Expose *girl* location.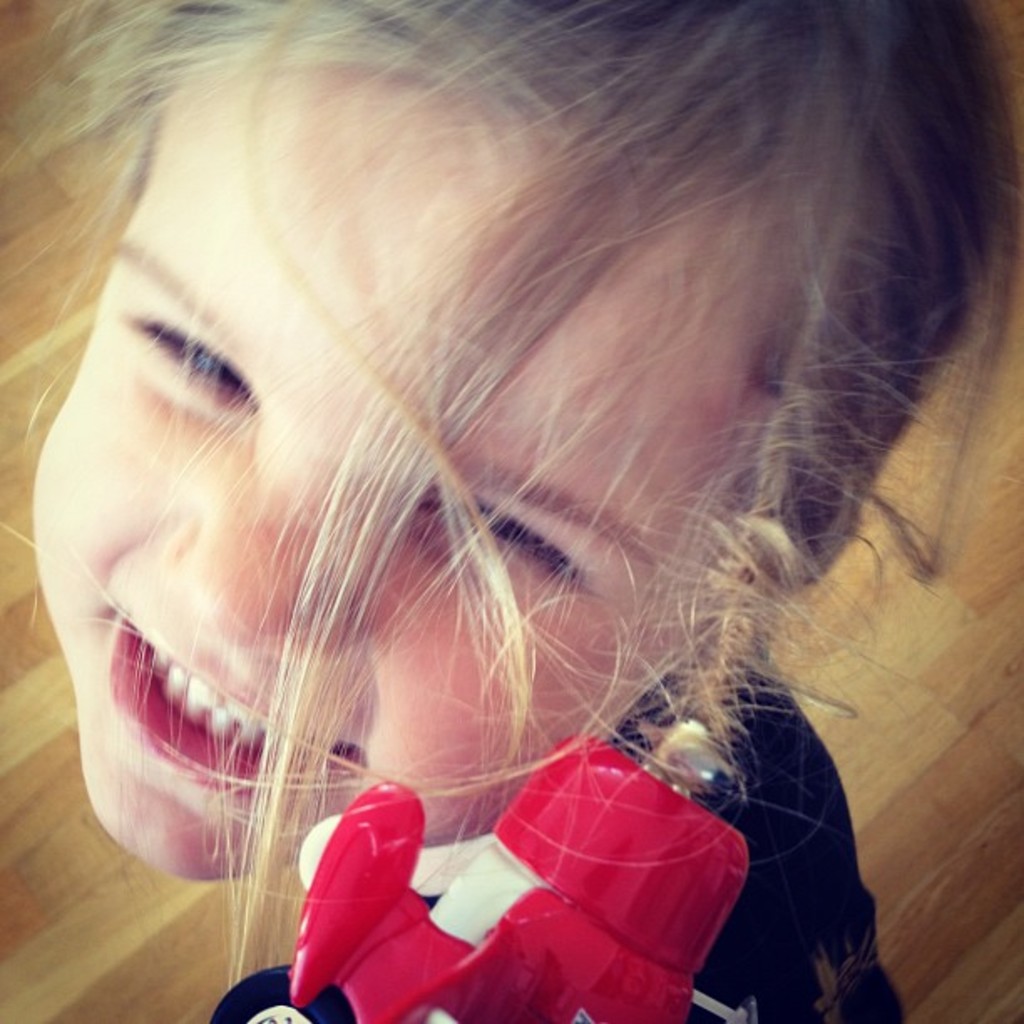
Exposed at (0, 0, 1022, 1022).
